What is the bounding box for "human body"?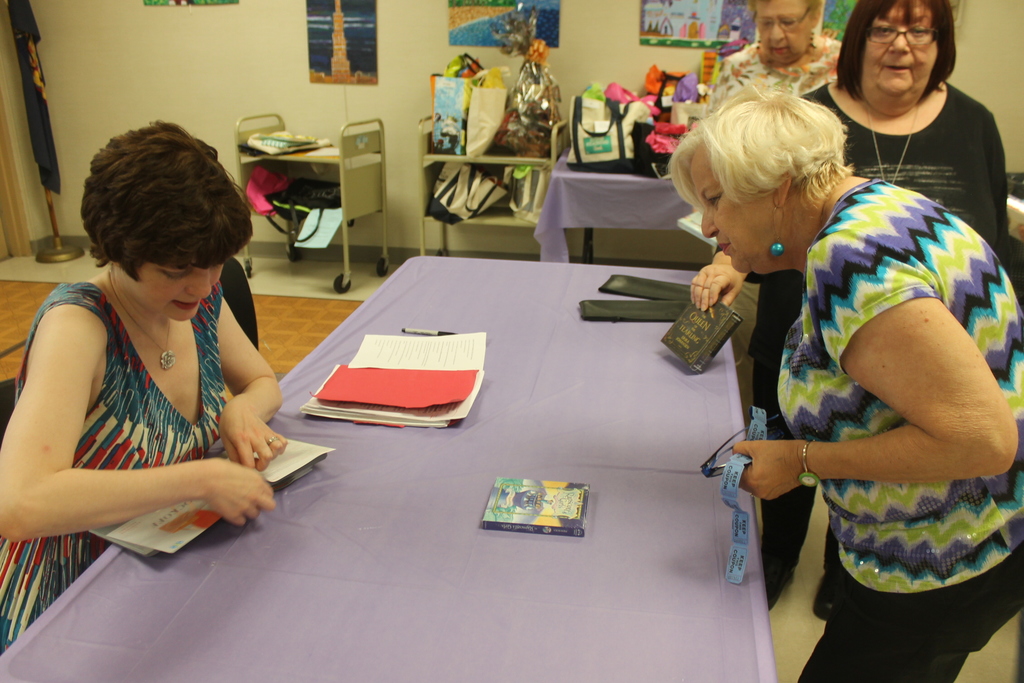
locate(0, 163, 305, 594).
